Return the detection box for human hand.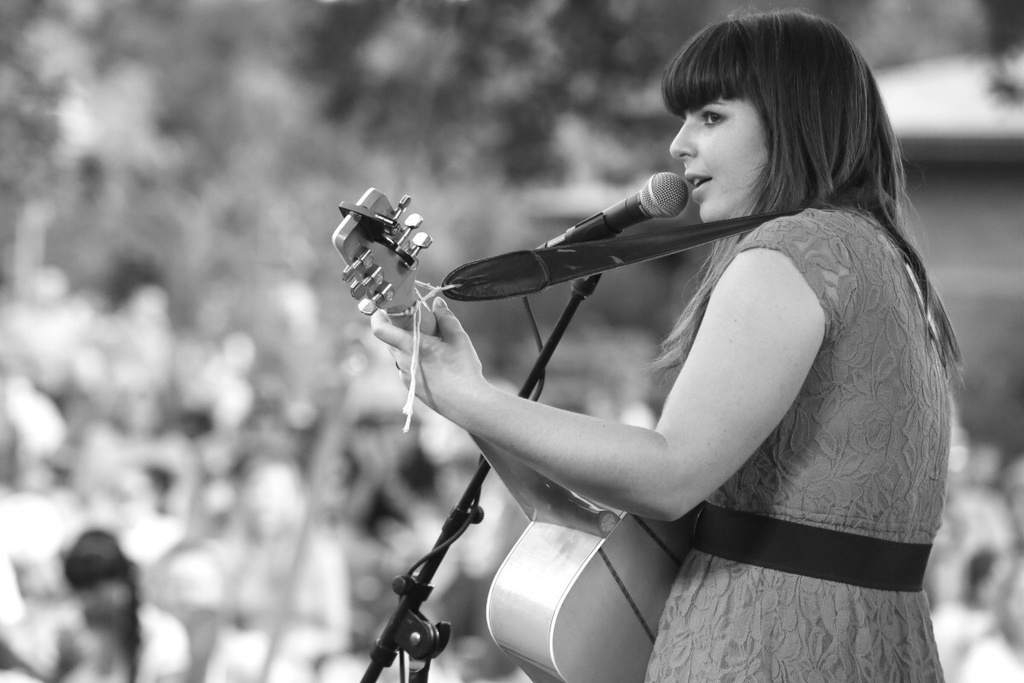
select_region(353, 282, 506, 412).
